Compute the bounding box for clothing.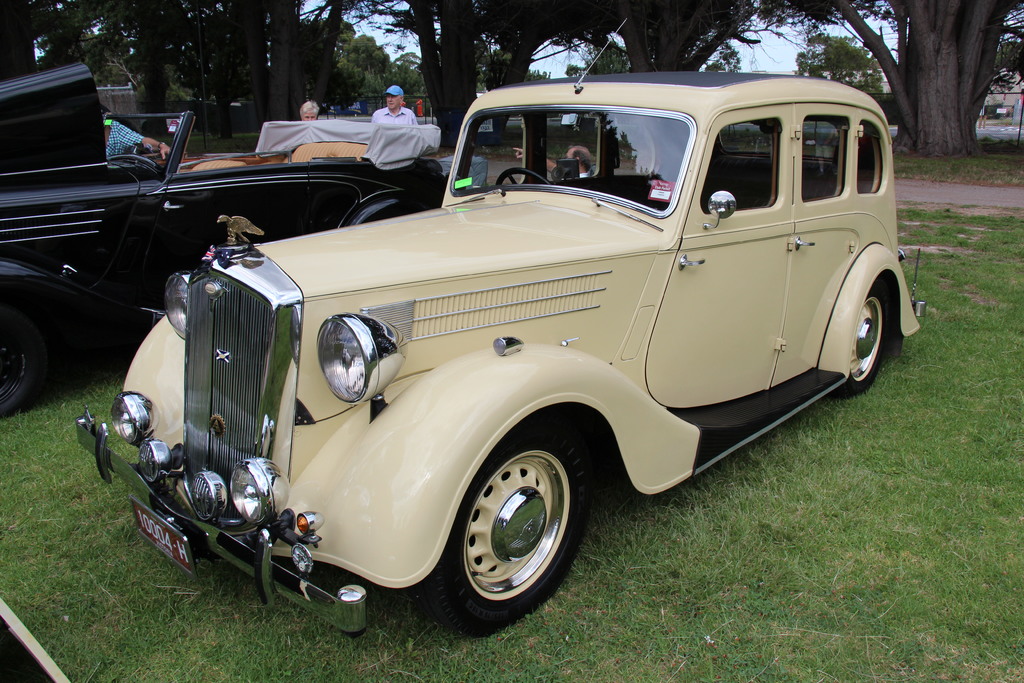
{"x1": 105, "y1": 116, "x2": 139, "y2": 160}.
